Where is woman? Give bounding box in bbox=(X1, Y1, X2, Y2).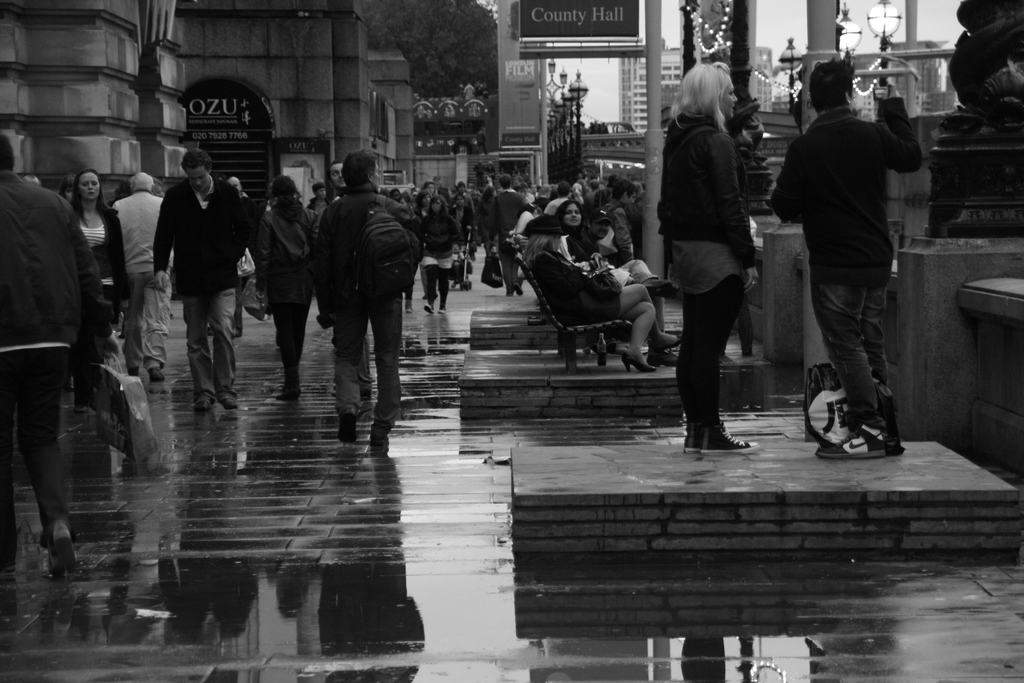
bbox=(400, 194, 408, 209).
